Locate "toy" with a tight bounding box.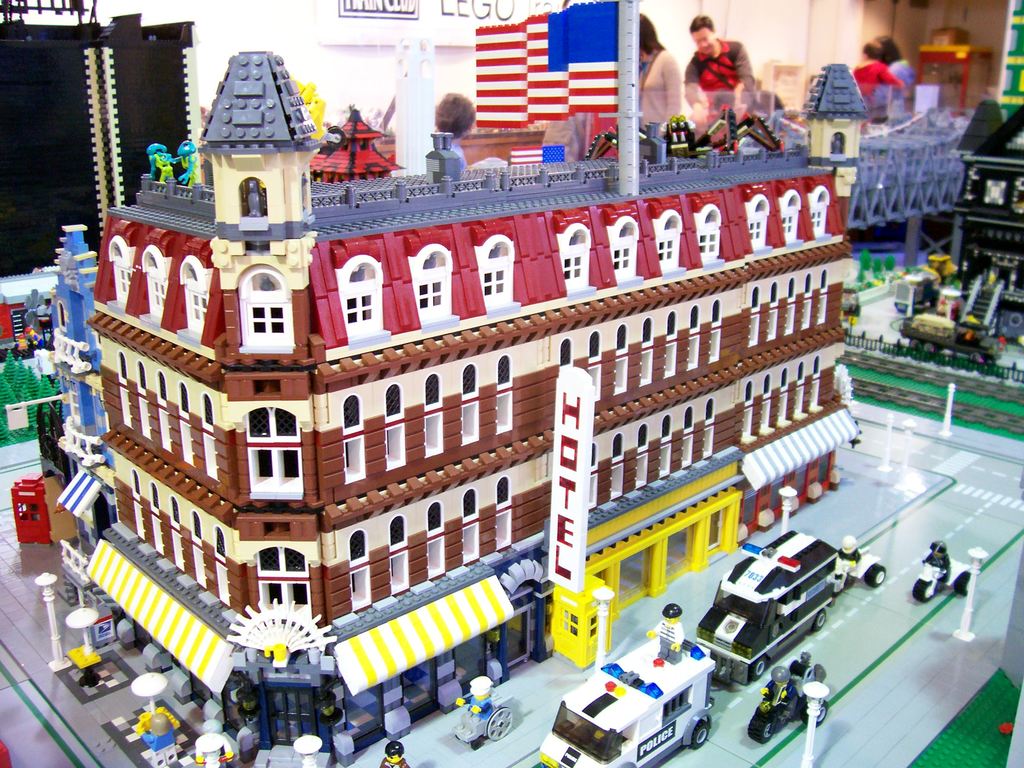
<box>140,716,176,767</box>.
